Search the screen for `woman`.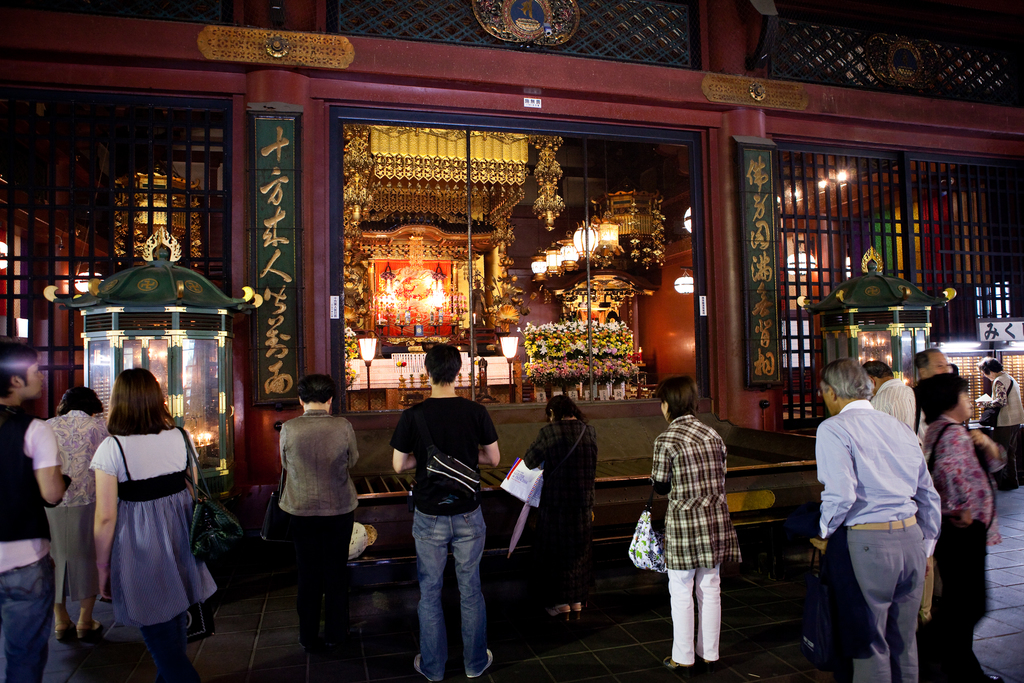
Found at detection(651, 374, 743, 670).
